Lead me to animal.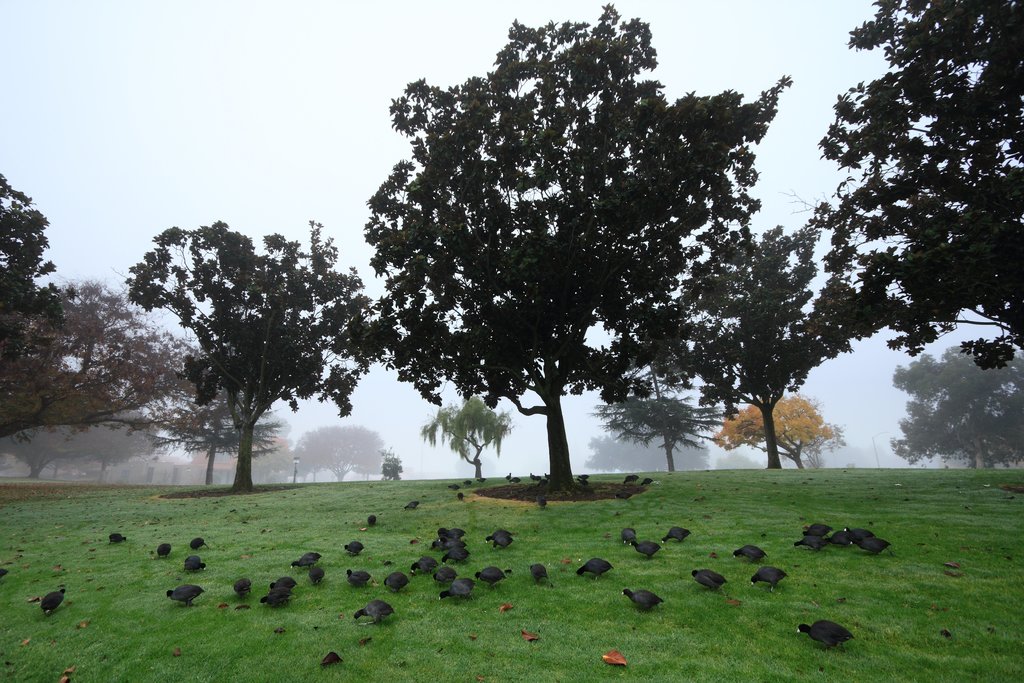
Lead to 384,569,412,595.
